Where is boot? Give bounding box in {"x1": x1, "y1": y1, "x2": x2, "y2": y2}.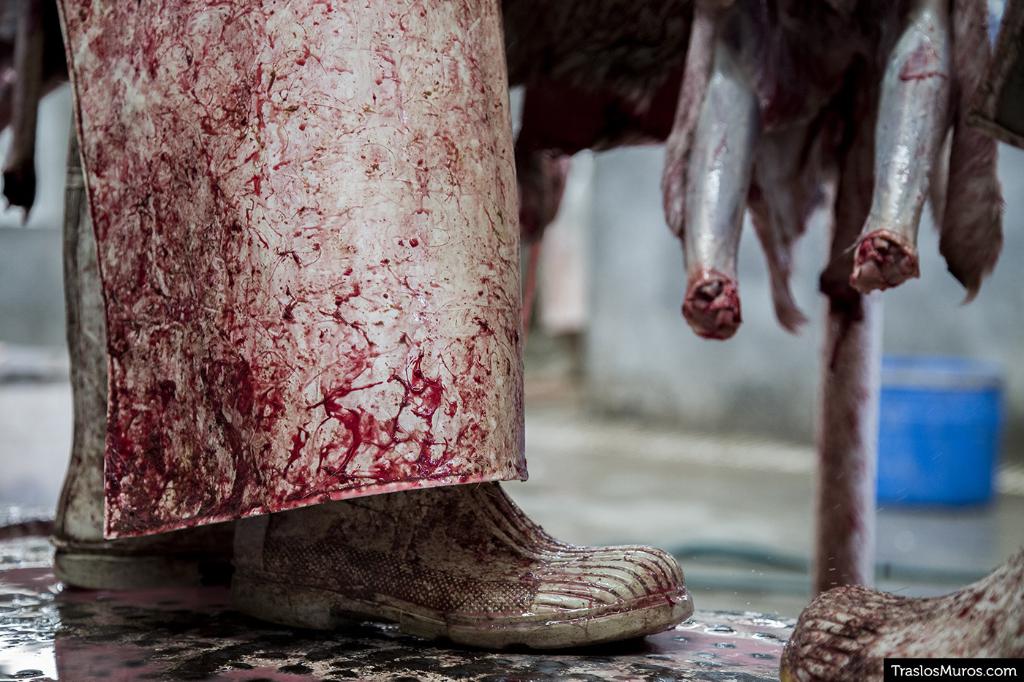
{"x1": 45, "y1": 154, "x2": 696, "y2": 651}.
